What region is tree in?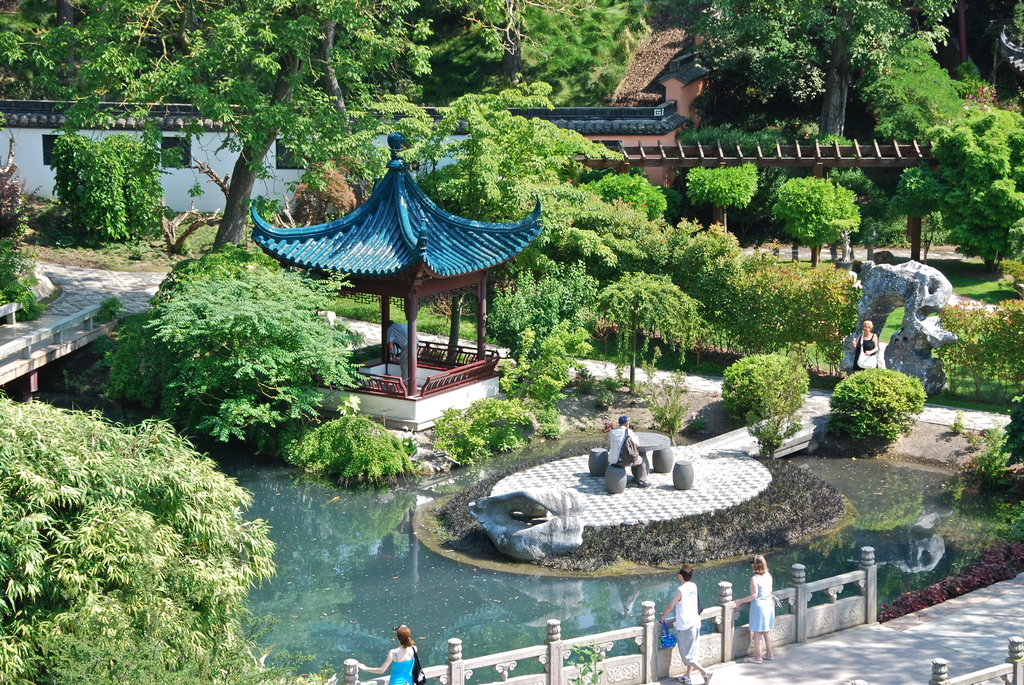
BBox(690, 149, 765, 211).
